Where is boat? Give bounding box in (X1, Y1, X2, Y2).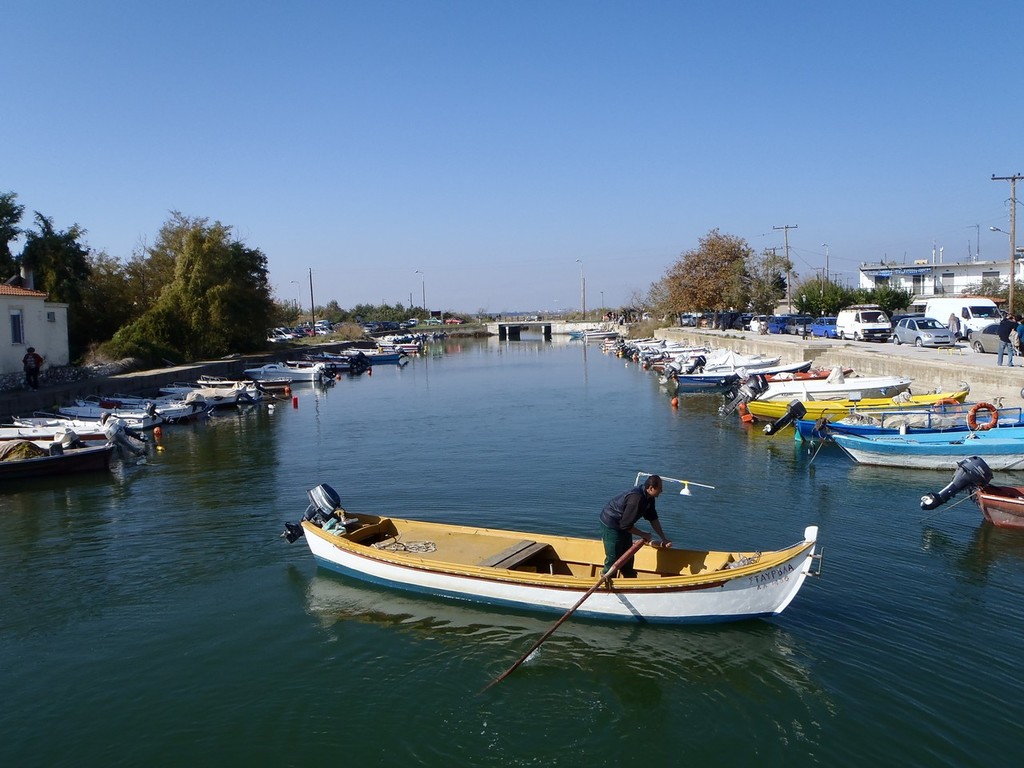
(826, 425, 1023, 473).
